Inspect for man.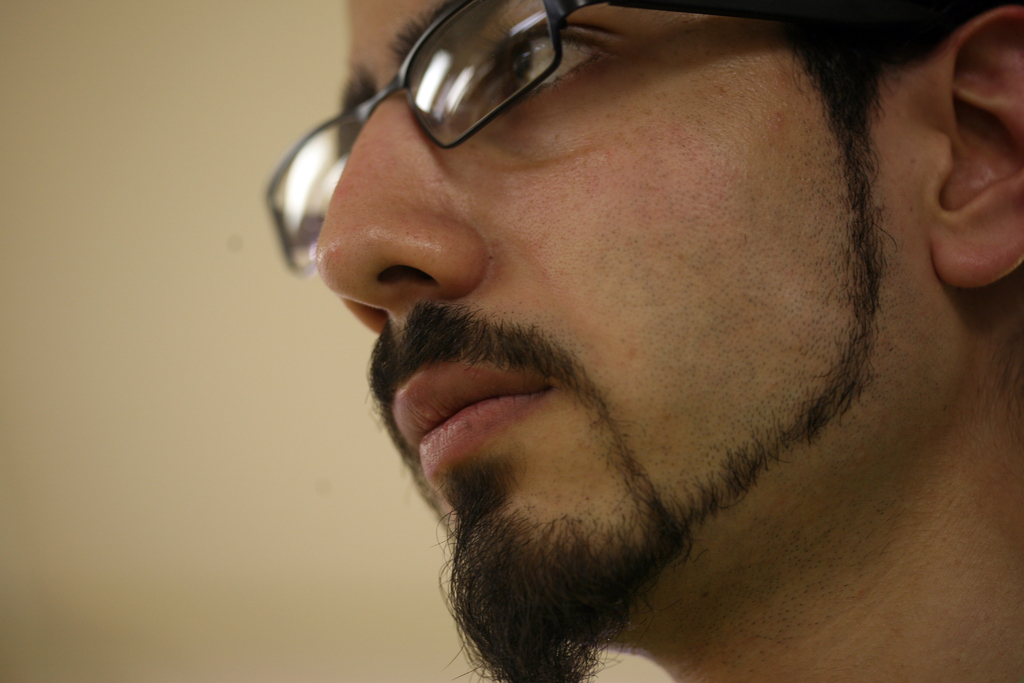
Inspection: <region>262, 0, 1023, 682</region>.
